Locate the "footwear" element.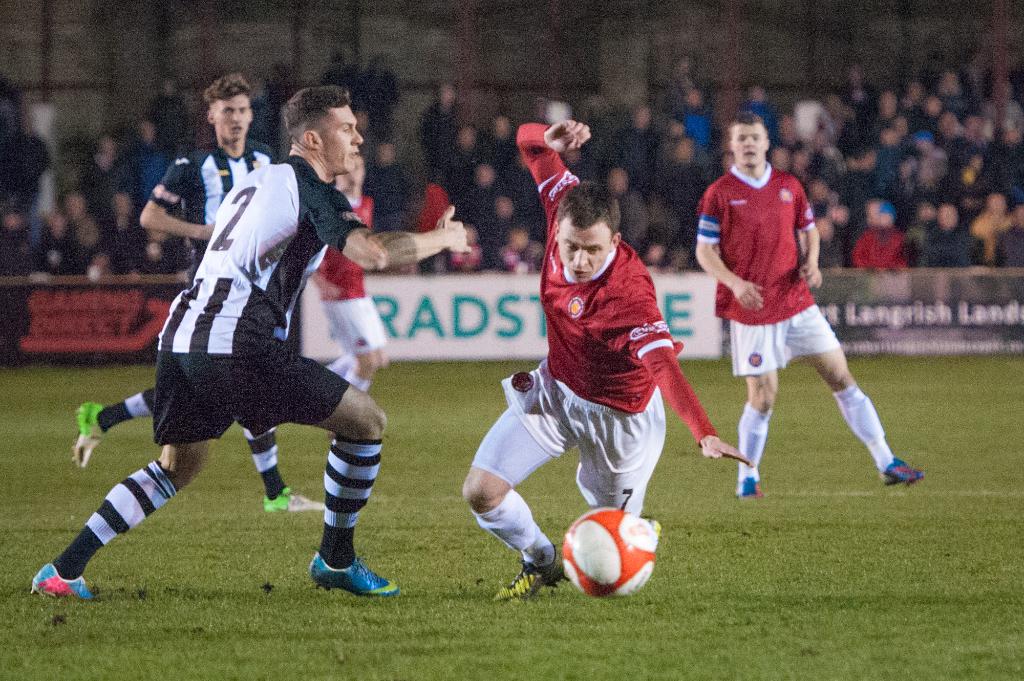
Element bbox: 876 456 929 487.
